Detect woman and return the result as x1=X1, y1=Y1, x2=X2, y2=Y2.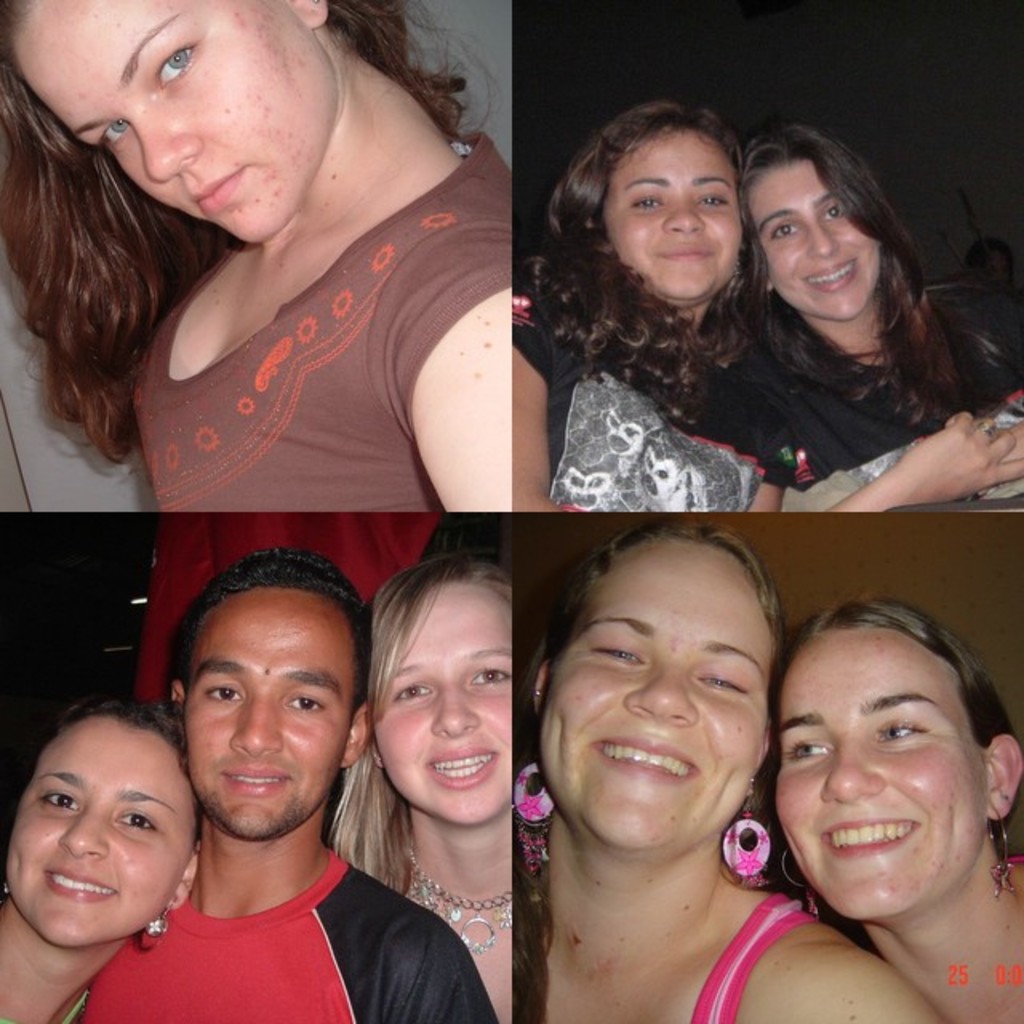
x1=754, y1=133, x2=1022, y2=475.
